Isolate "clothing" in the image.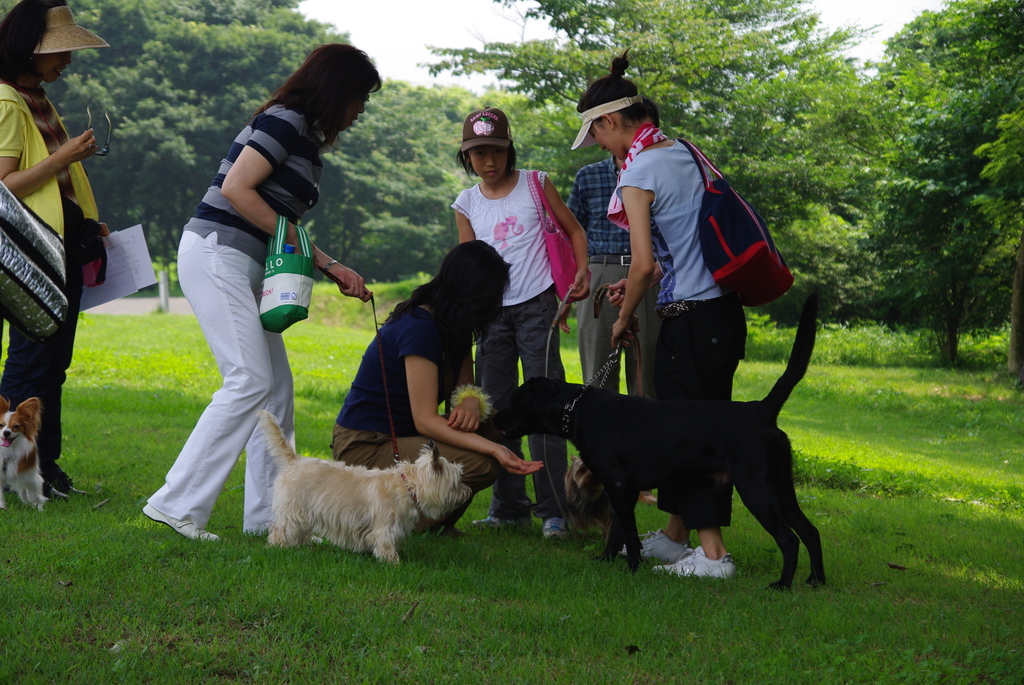
Isolated region: (left=561, top=157, right=648, bottom=396).
